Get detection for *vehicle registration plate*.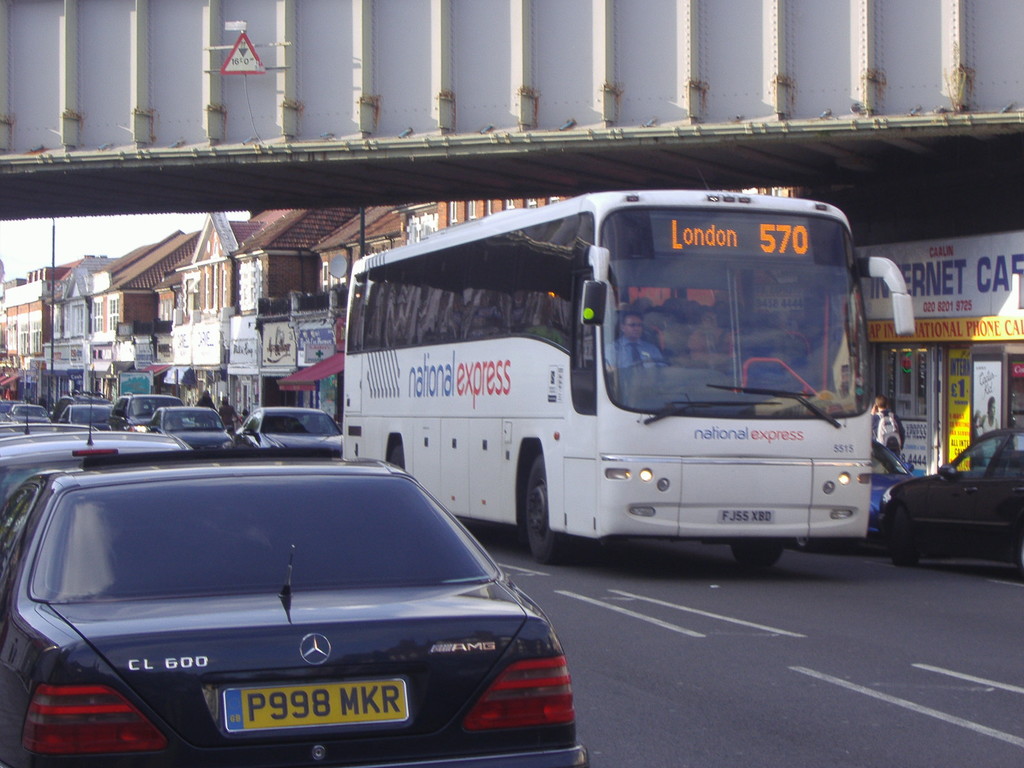
Detection: 228,680,407,738.
